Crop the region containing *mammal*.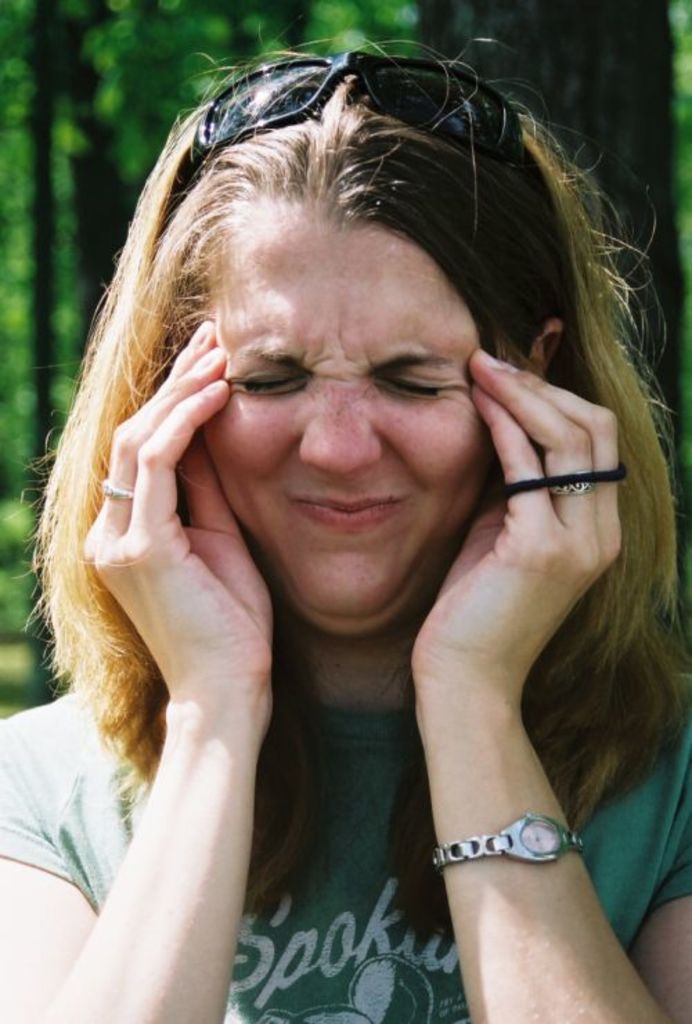
Crop region: crop(7, 32, 691, 1002).
